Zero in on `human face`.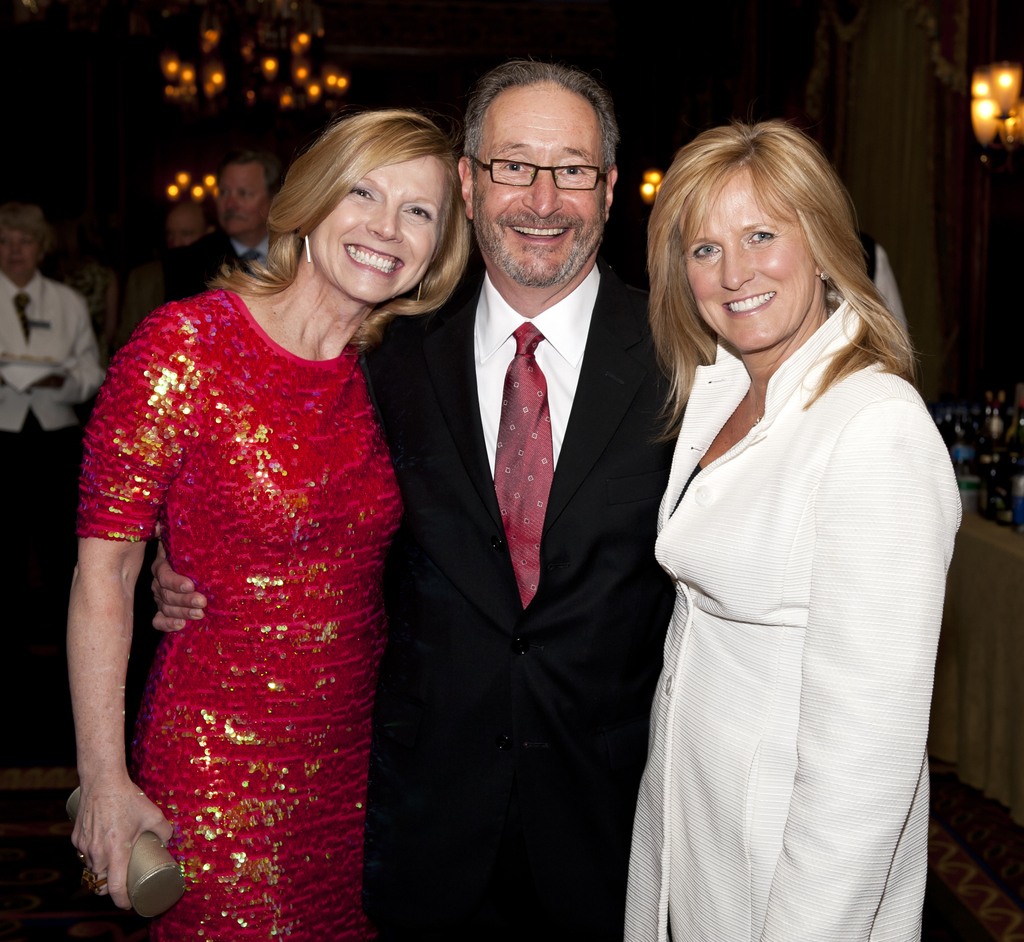
Zeroed in: left=312, top=154, right=456, bottom=301.
